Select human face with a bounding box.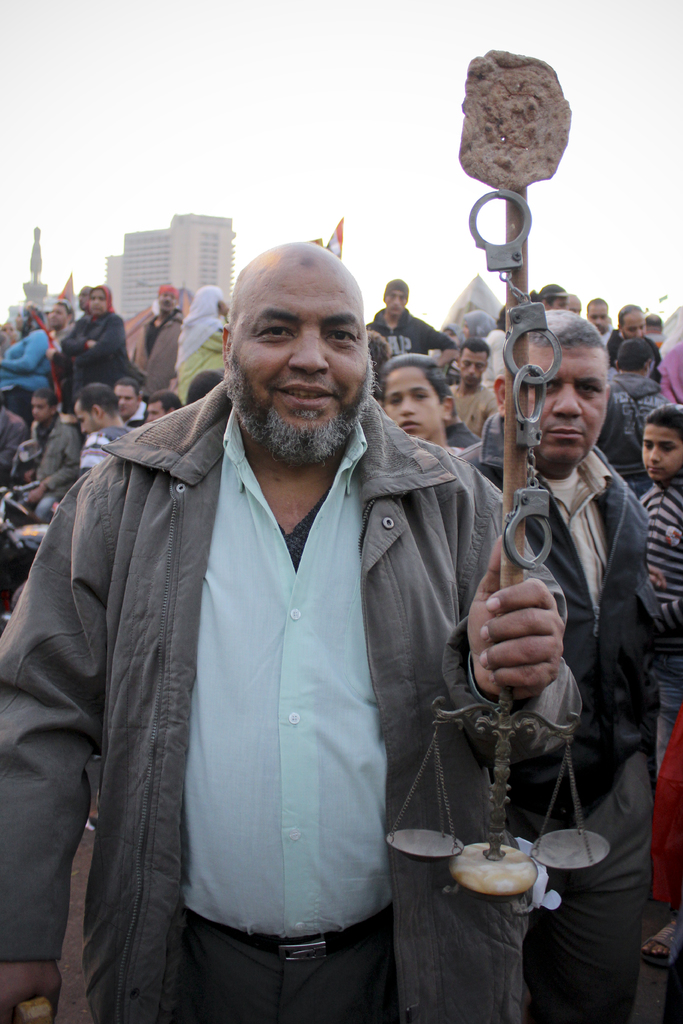
114,385,135,416.
